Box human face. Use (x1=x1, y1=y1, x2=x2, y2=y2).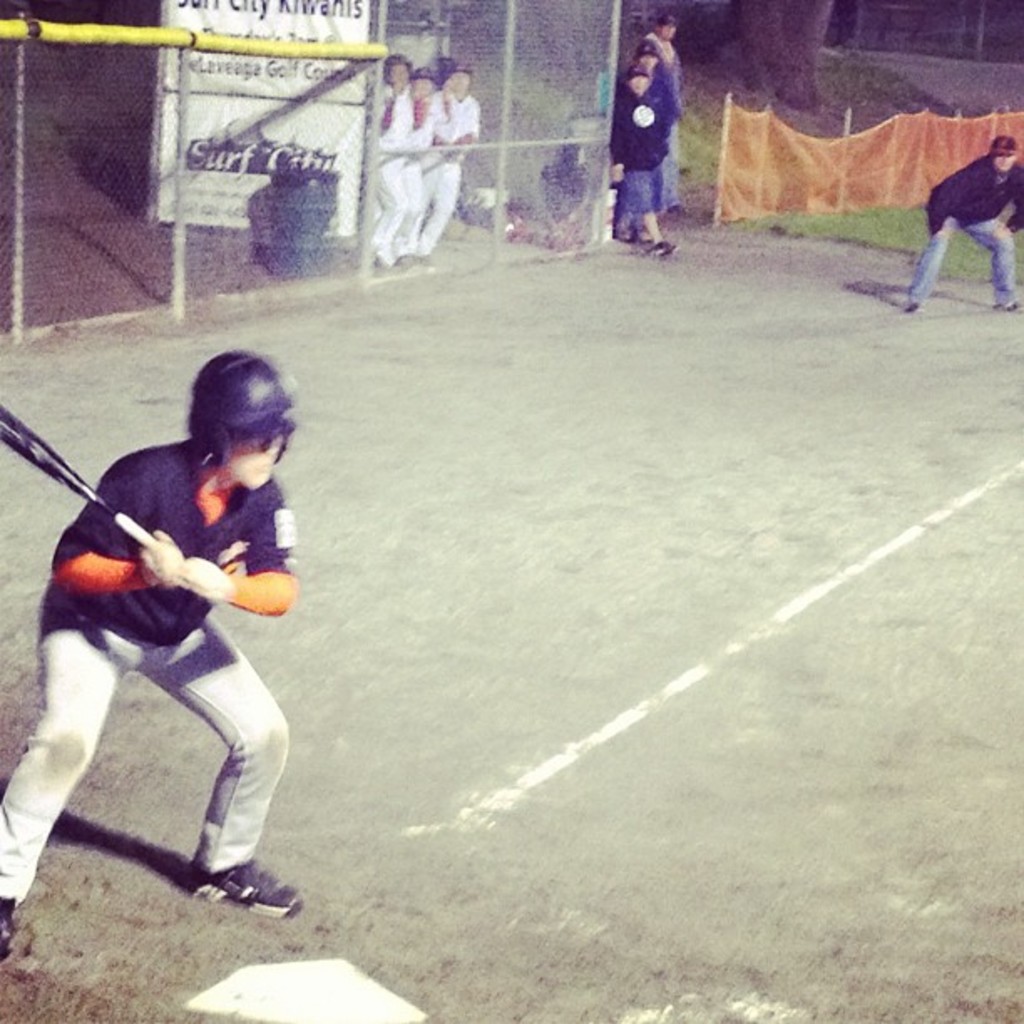
(x1=392, y1=65, x2=410, y2=77).
